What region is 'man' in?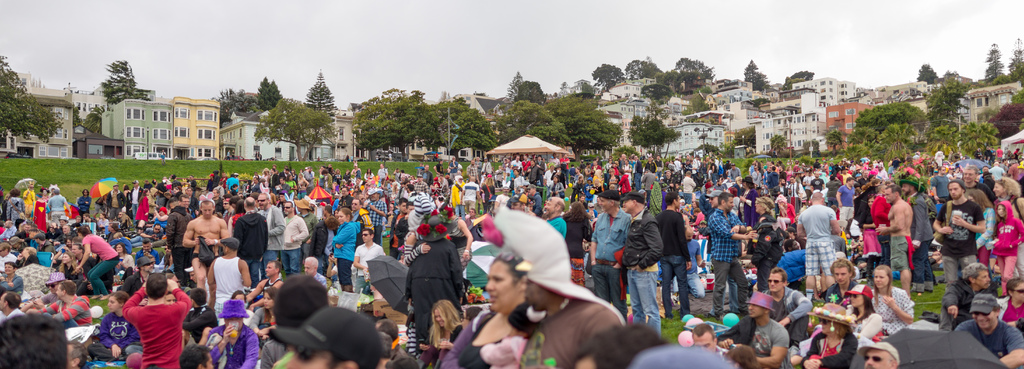
958 289 1023 368.
